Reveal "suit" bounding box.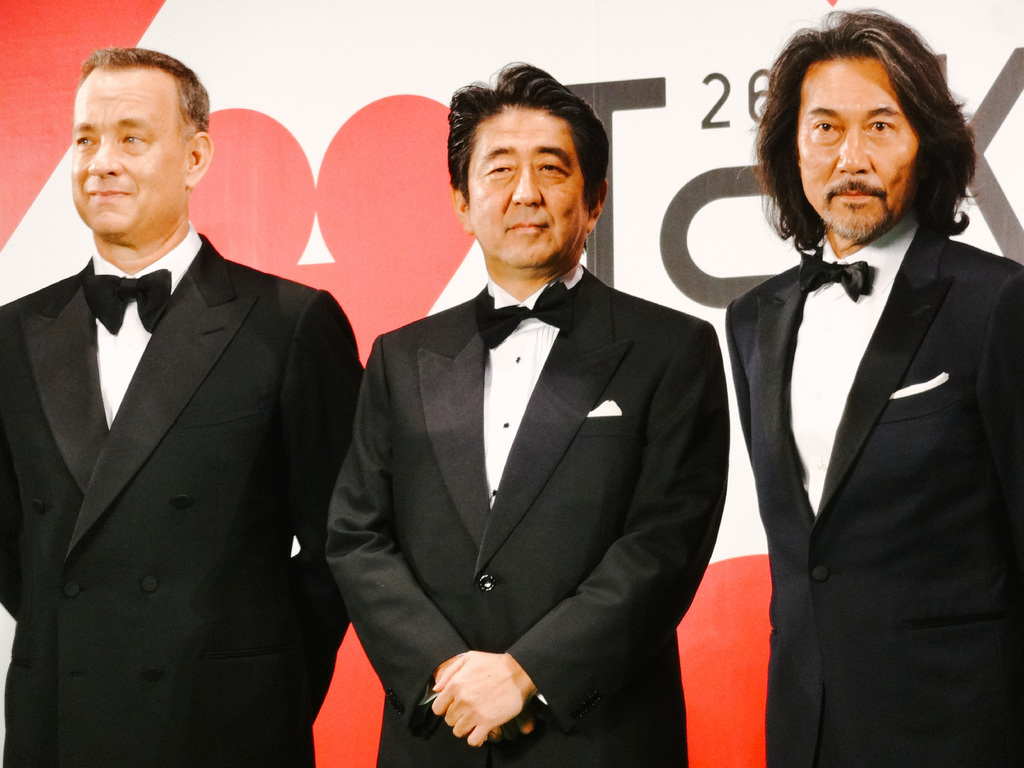
Revealed: <region>0, 217, 362, 767</region>.
